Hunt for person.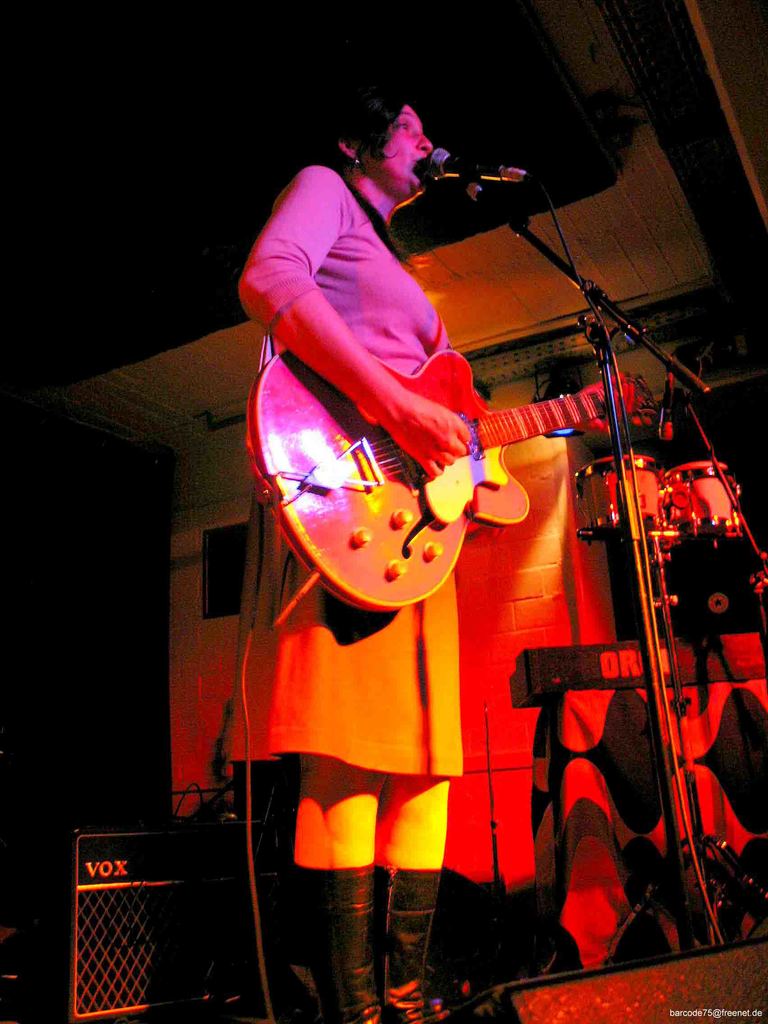
Hunted down at left=272, top=82, right=685, bottom=993.
